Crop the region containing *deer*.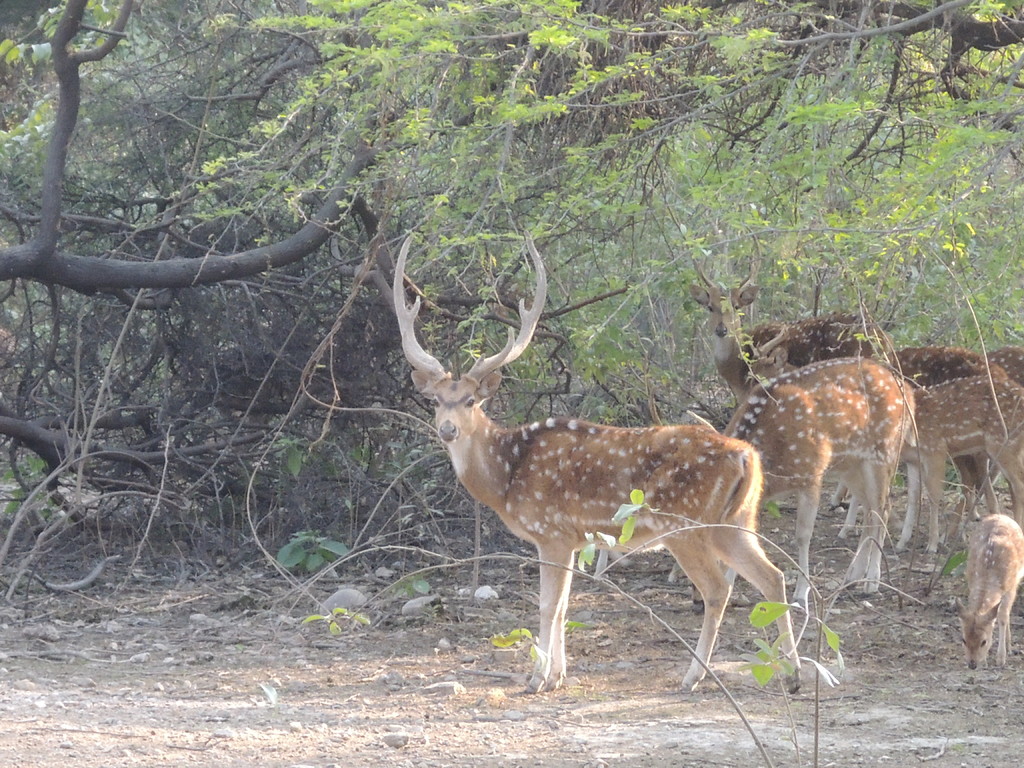
Crop region: bbox(836, 376, 1023, 555).
